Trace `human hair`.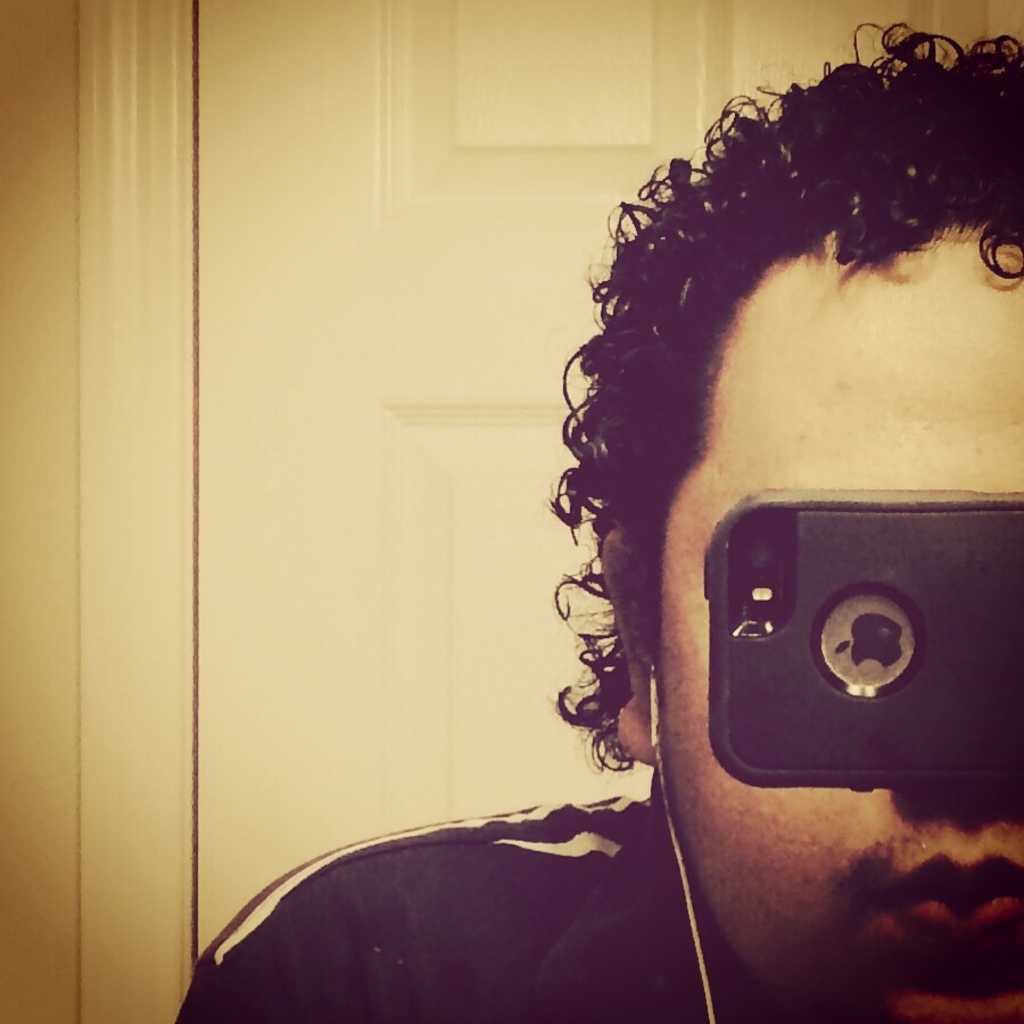
Traced to box=[554, 22, 1023, 769].
